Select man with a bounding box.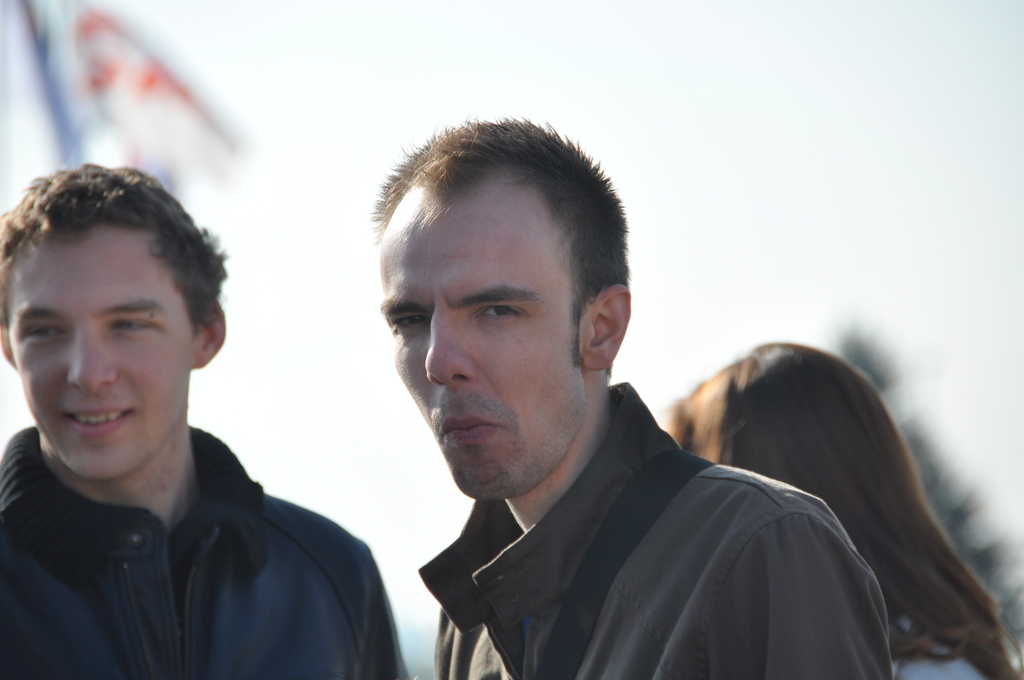
left=302, top=127, right=929, bottom=673.
